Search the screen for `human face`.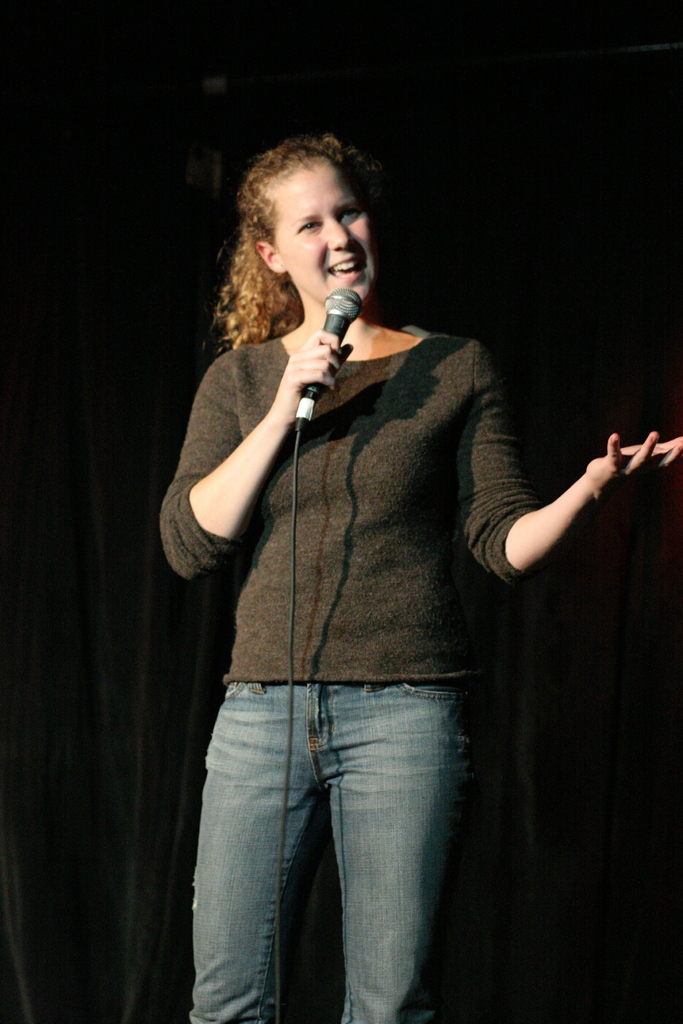
Found at bbox=(276, 165, 377, 301).
